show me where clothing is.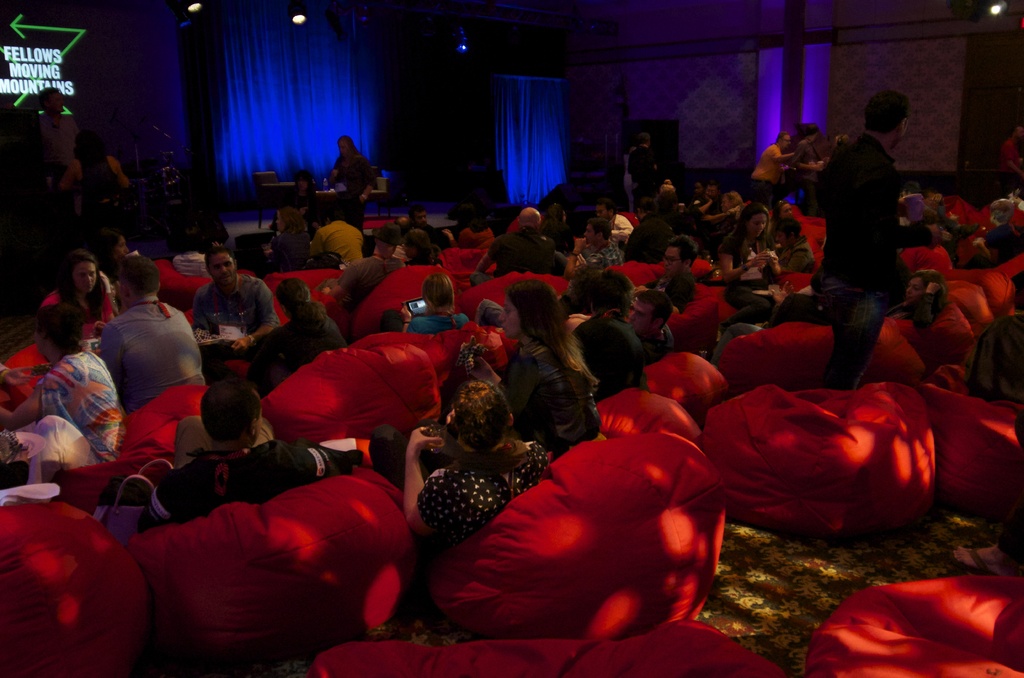
clothing is at bbox=[623, 226, 668, 330].
